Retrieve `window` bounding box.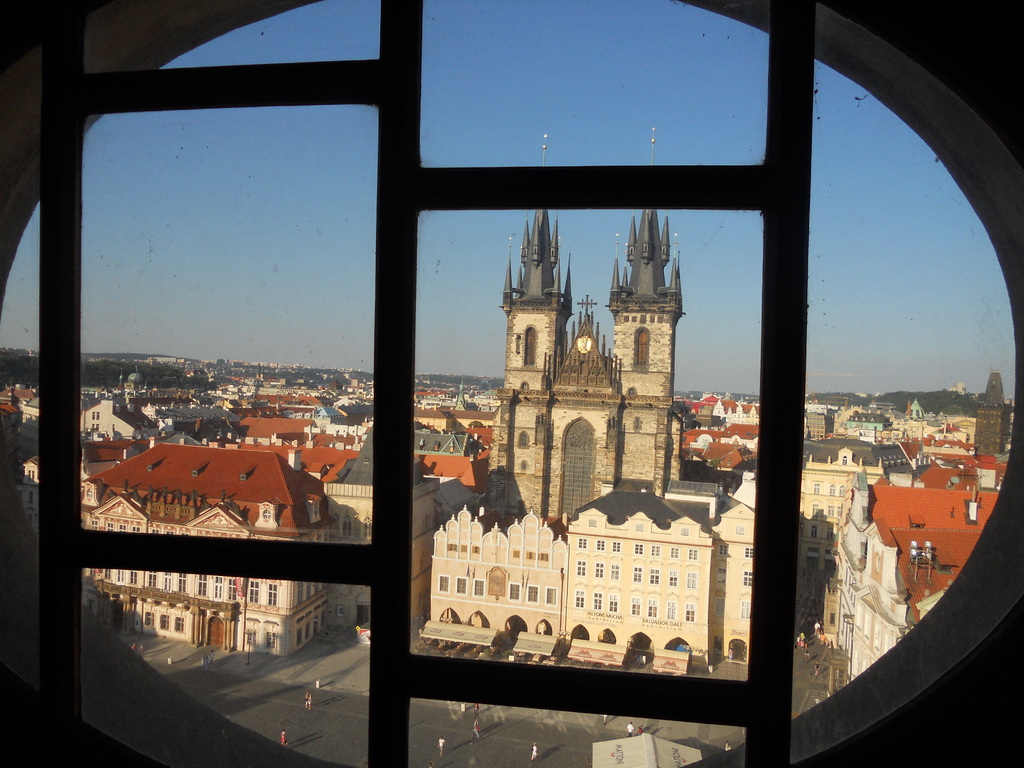
Bounding box: Rect(612, 540, 623, 552).
